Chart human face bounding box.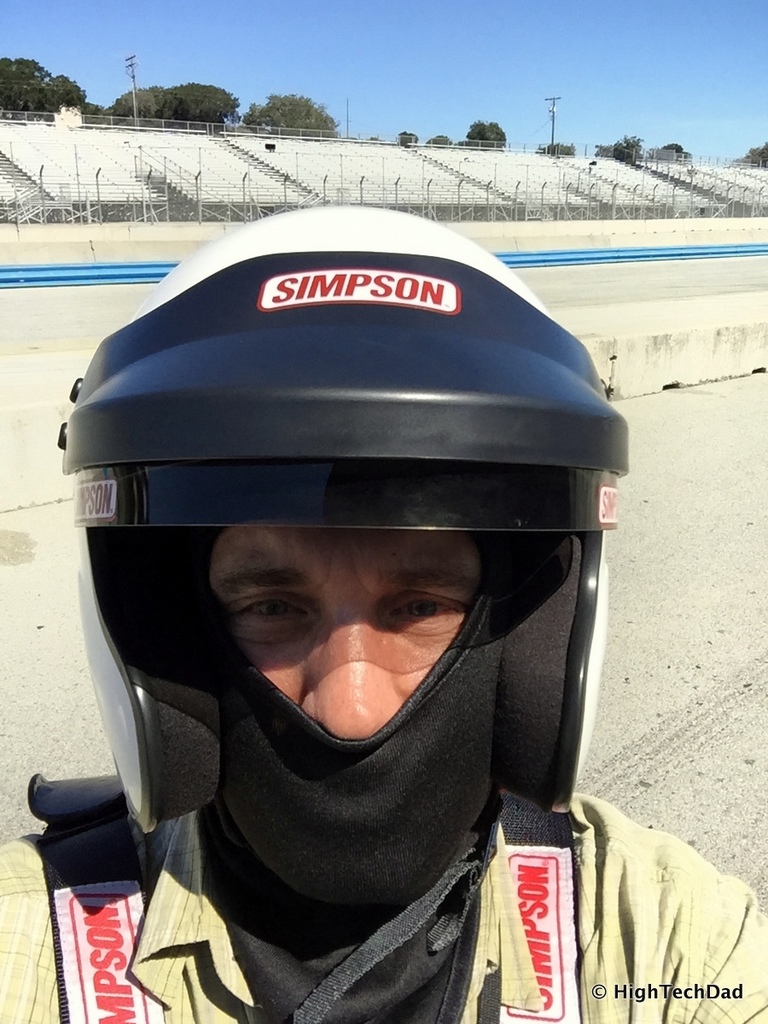
Charted: [201,521,486,741].
